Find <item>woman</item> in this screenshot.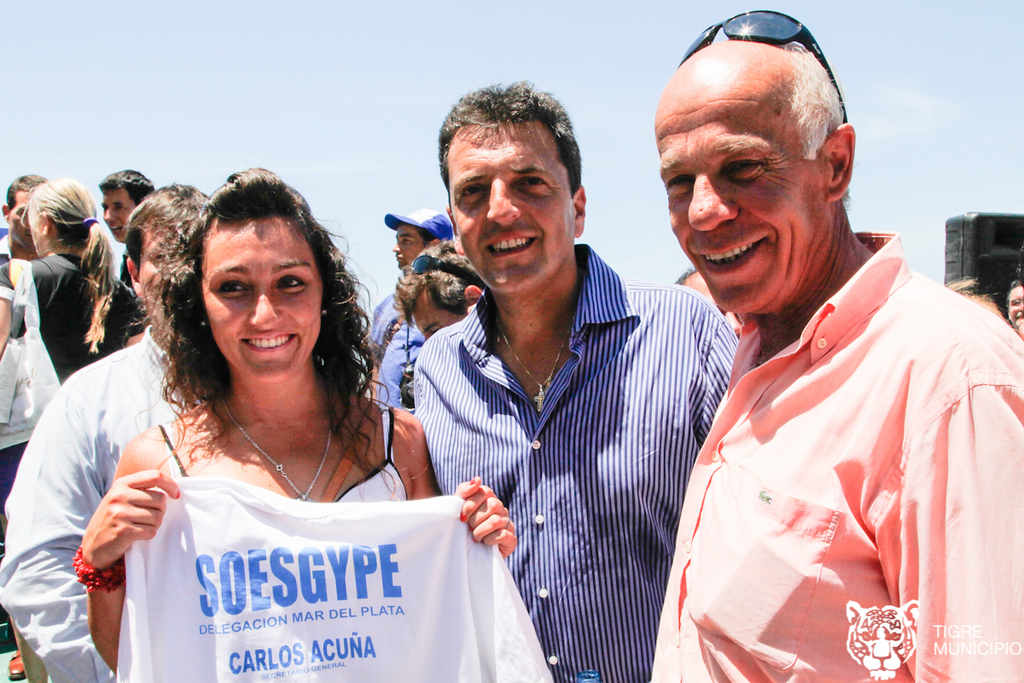
The bounding box for <item>woman</item> is 54,200,448,634.
